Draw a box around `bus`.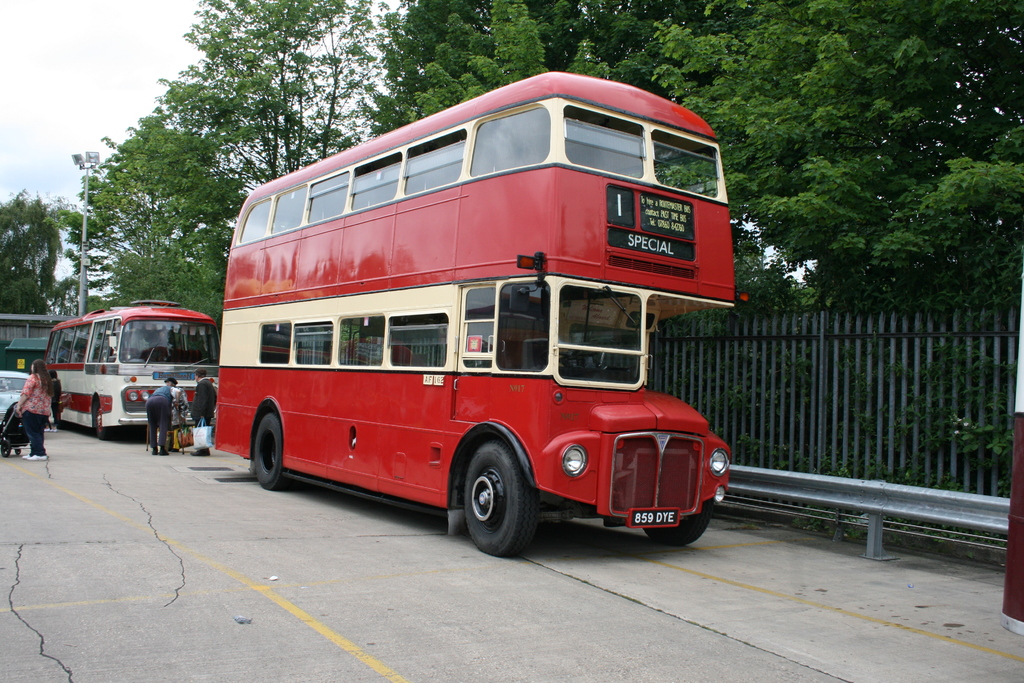
box(45, 304, 211, 432).
